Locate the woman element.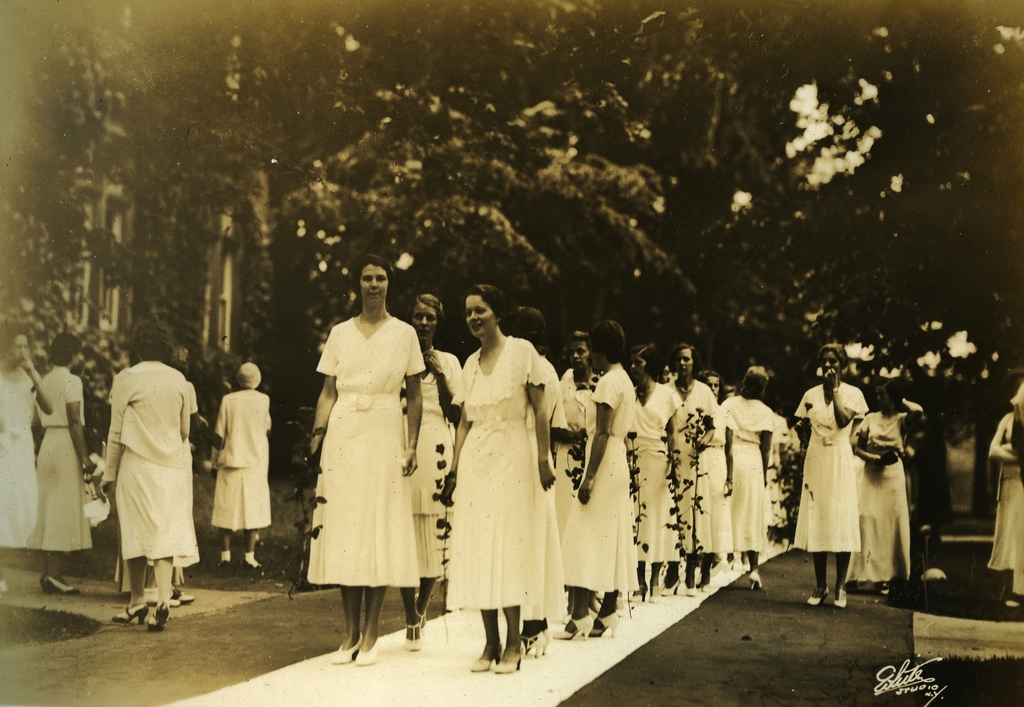
Element bbox: x1=854, y1=378, x2=918, y2=596.
